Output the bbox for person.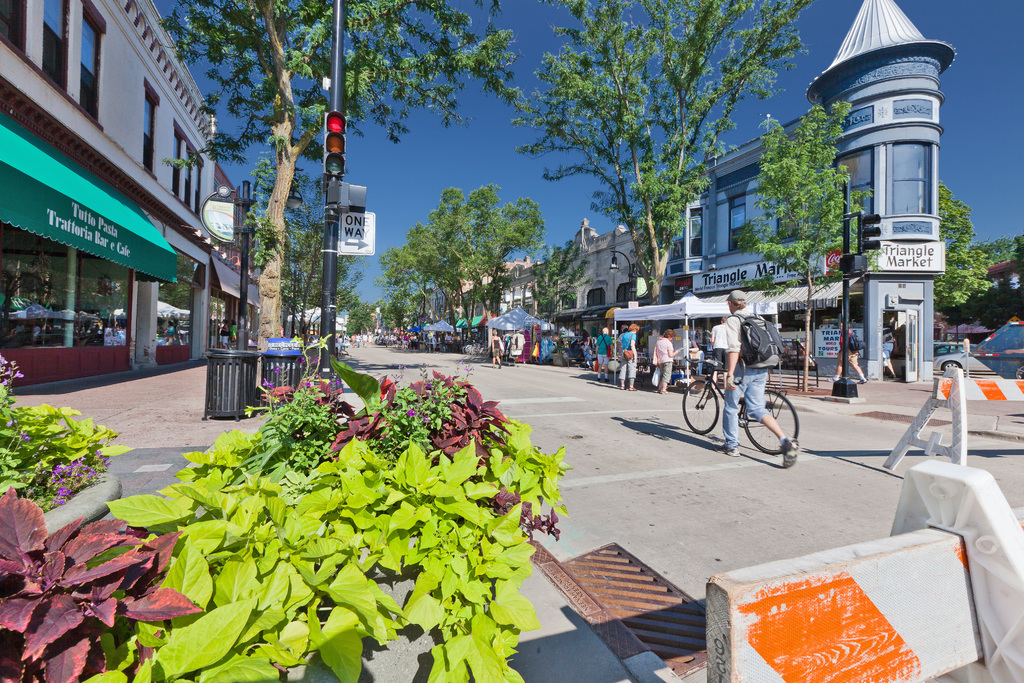
BBox(429, 333, 438, 354).
